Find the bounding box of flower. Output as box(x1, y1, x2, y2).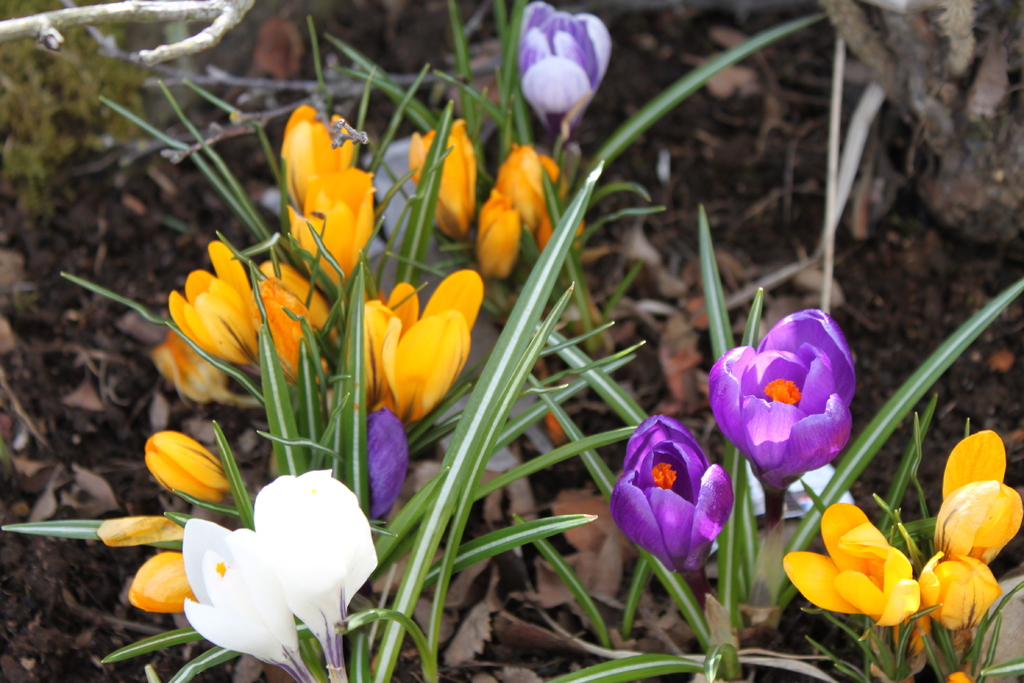
box(607, 409, 737, 578).
